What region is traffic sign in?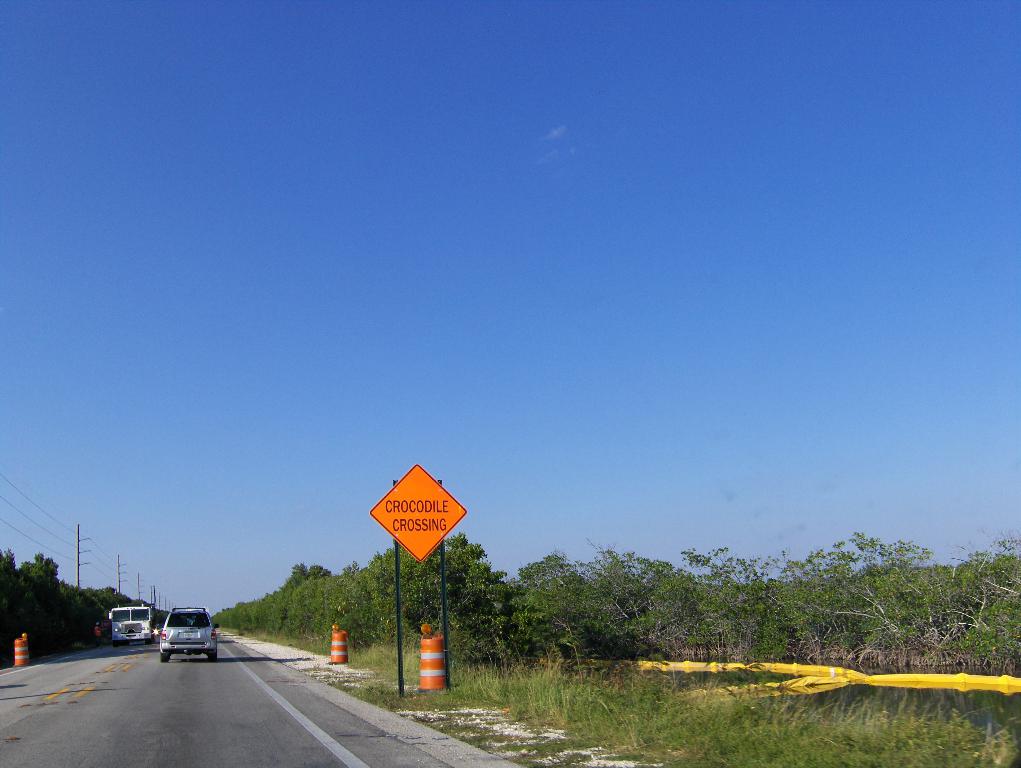
l=373, t=465, r=466, b=562.
